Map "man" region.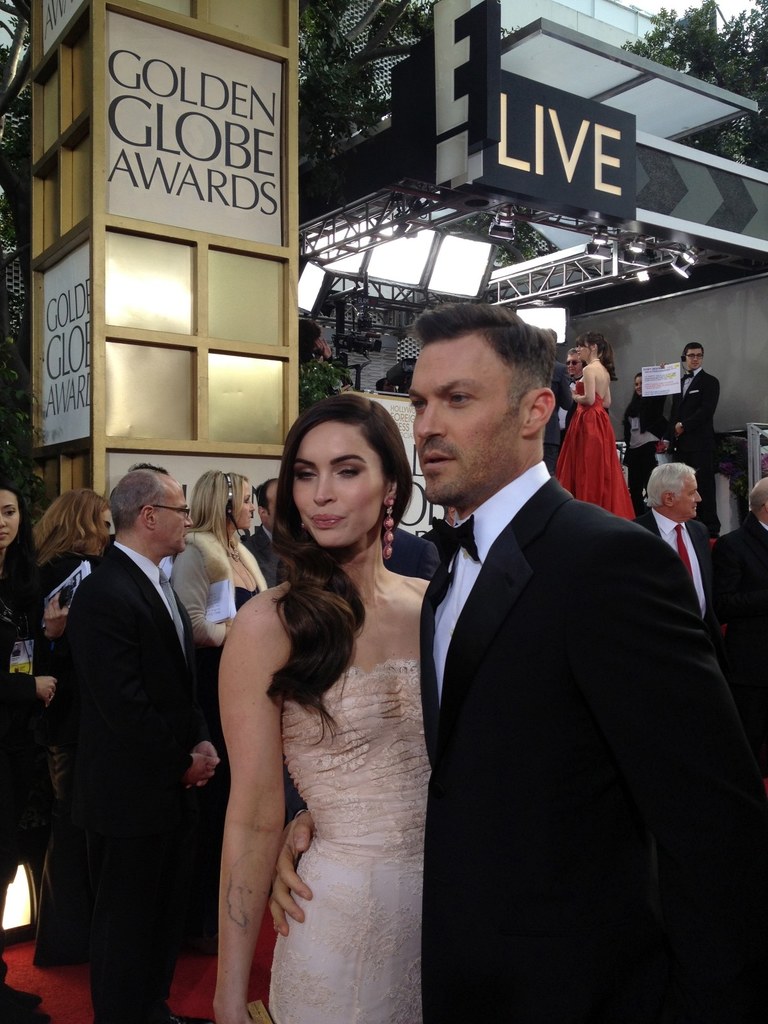
Mapped to box=[426, 498, 451, 553].
